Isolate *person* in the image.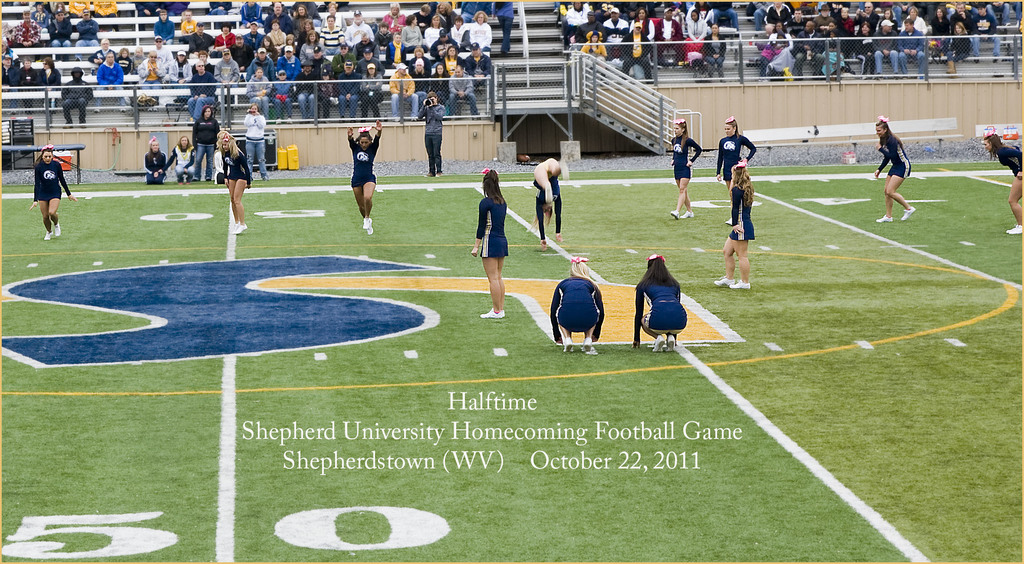
Isolated region: crop(217, 127, 251, 238).
